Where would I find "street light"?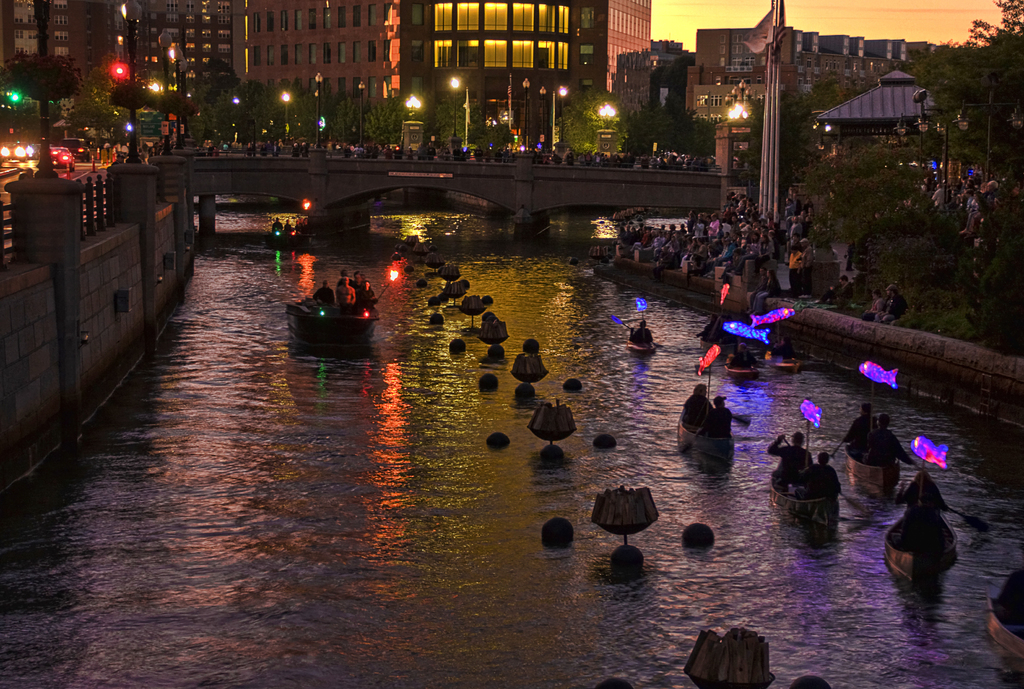
At rect(405, 94, 422, 124).
